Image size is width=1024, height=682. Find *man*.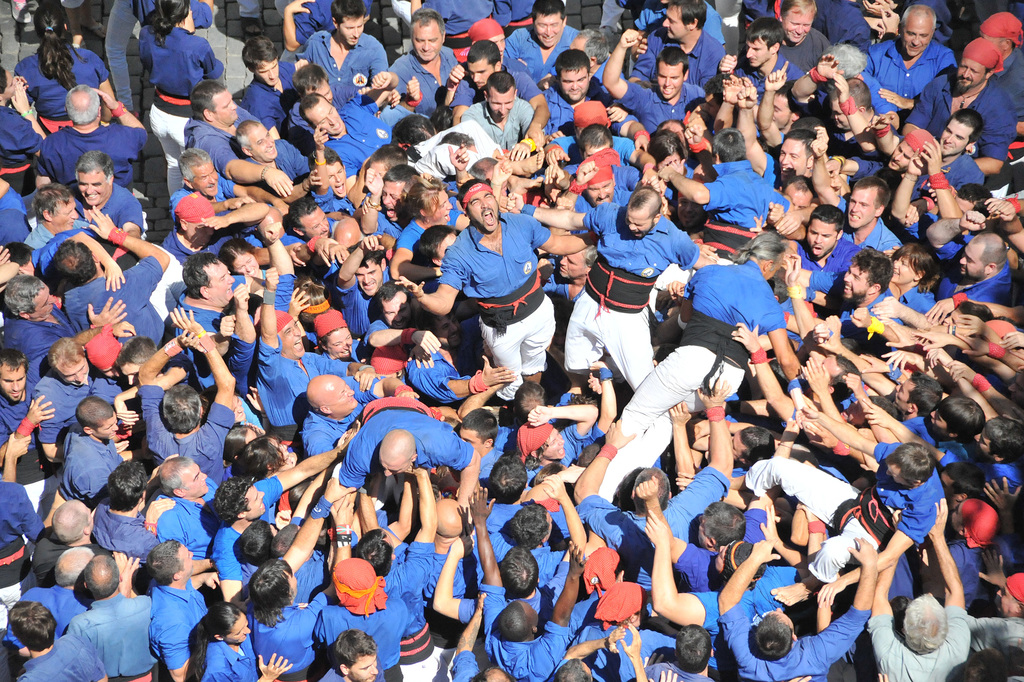
[x1=862, y1=2, x2=962, y2=117].
